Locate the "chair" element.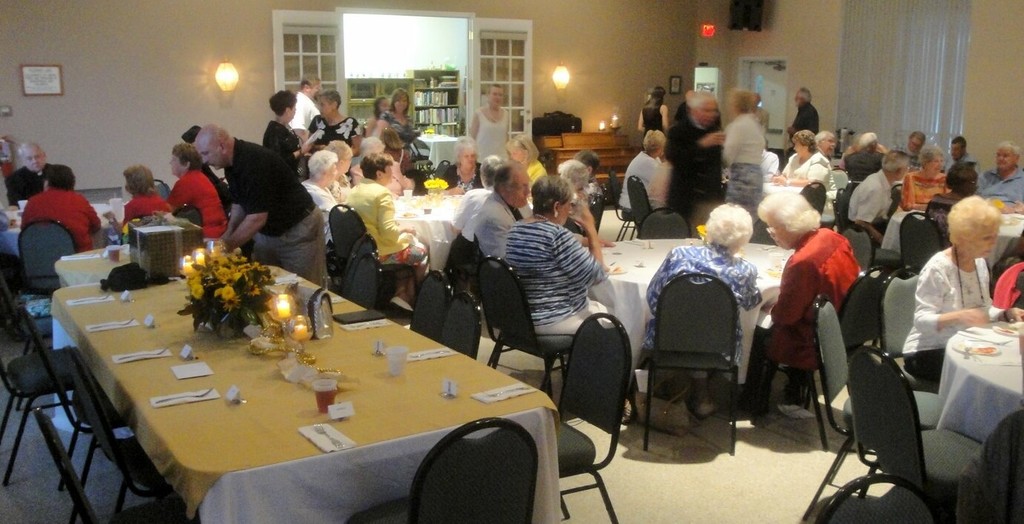
Element bbox: Rect(609, 170, 633, 243).
